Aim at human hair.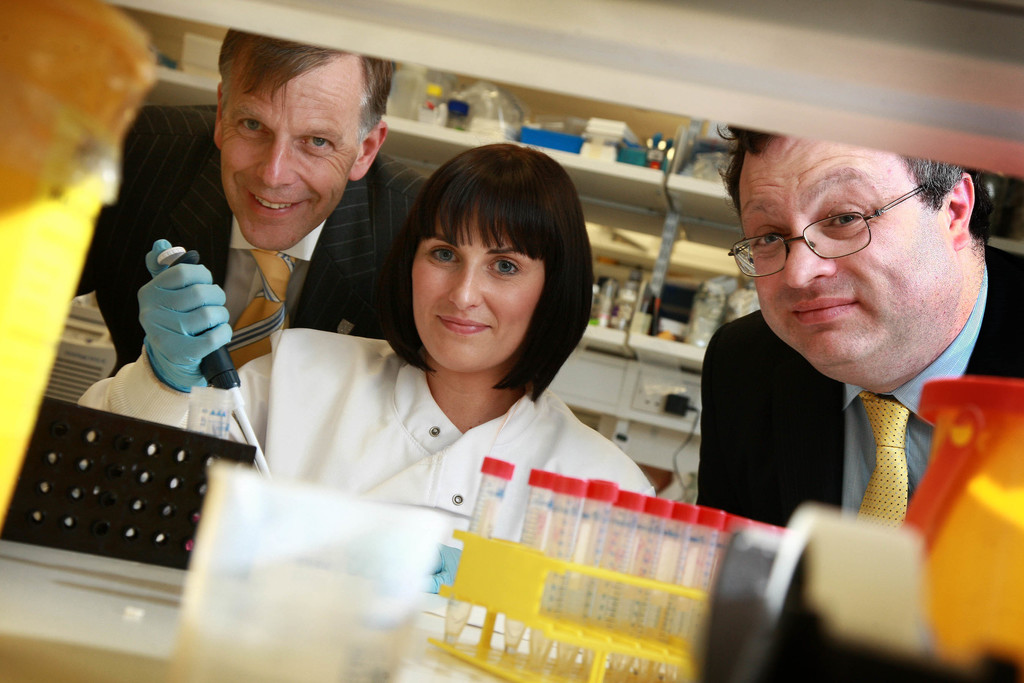
Aimed at select_region(224, 29, 404, 133).
